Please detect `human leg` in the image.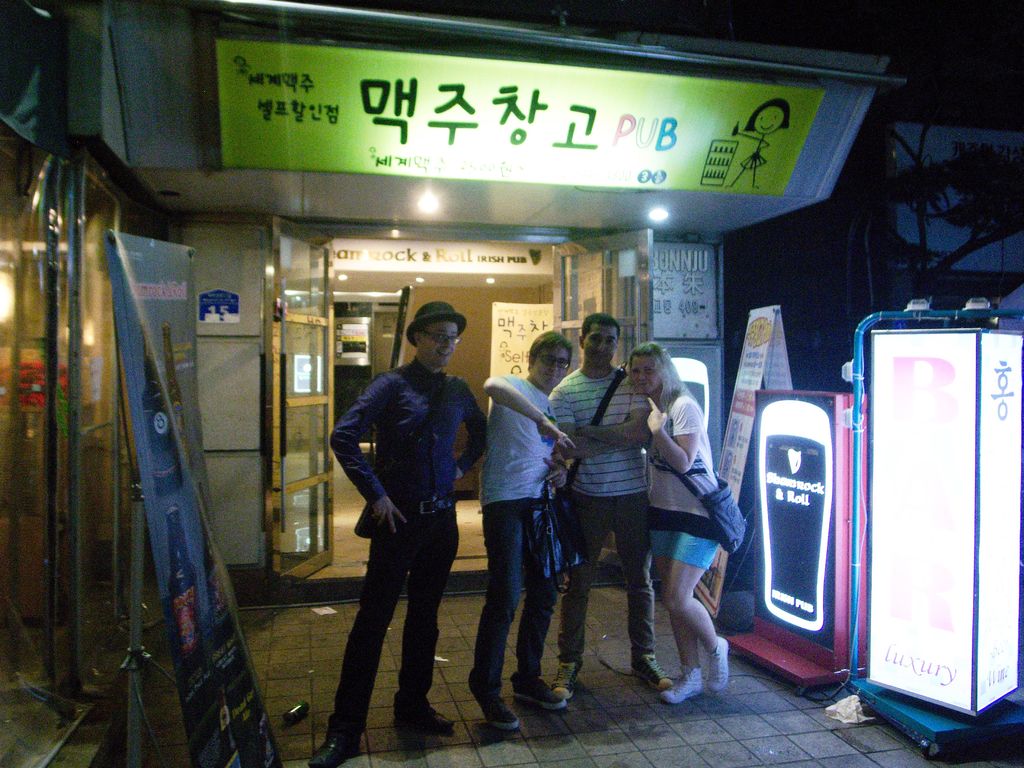
(669, 531, 733, 689).
